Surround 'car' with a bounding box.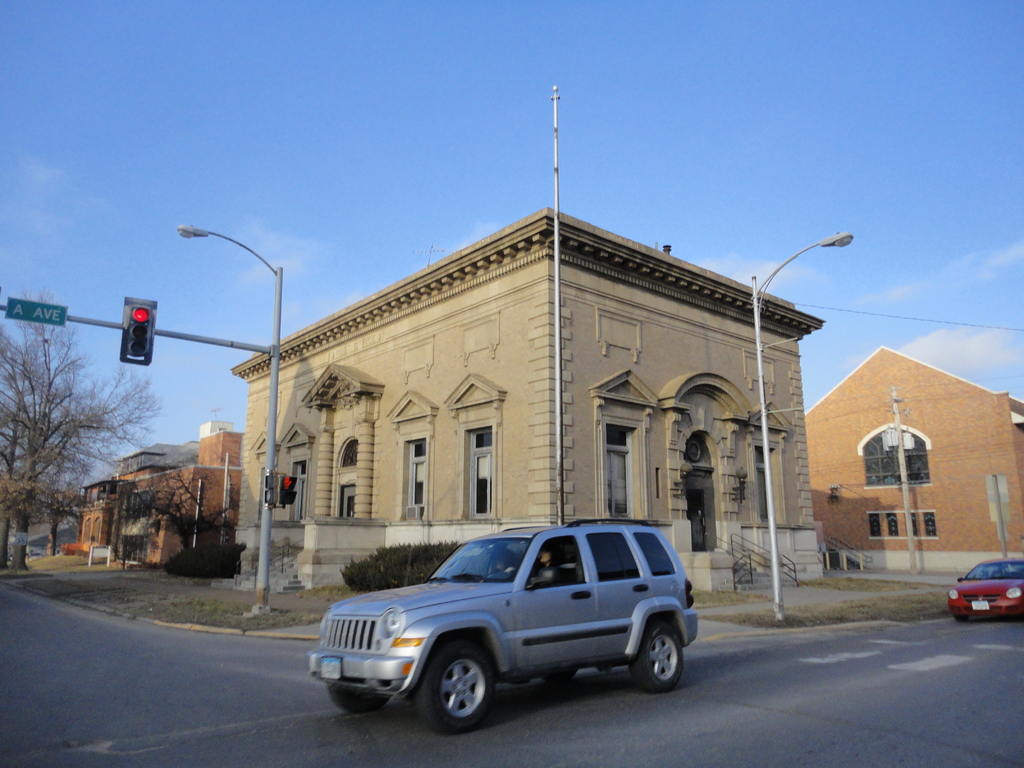
BBox(944, 553, 1023, 615).
